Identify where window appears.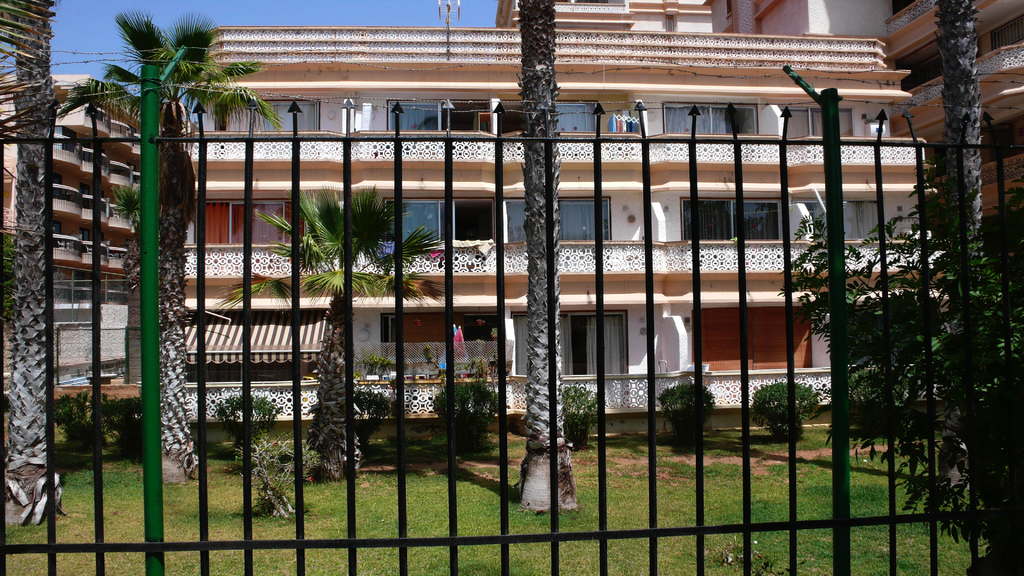
Appears at pyautogui.locateOnScreen(685, 198, 789, 257).
